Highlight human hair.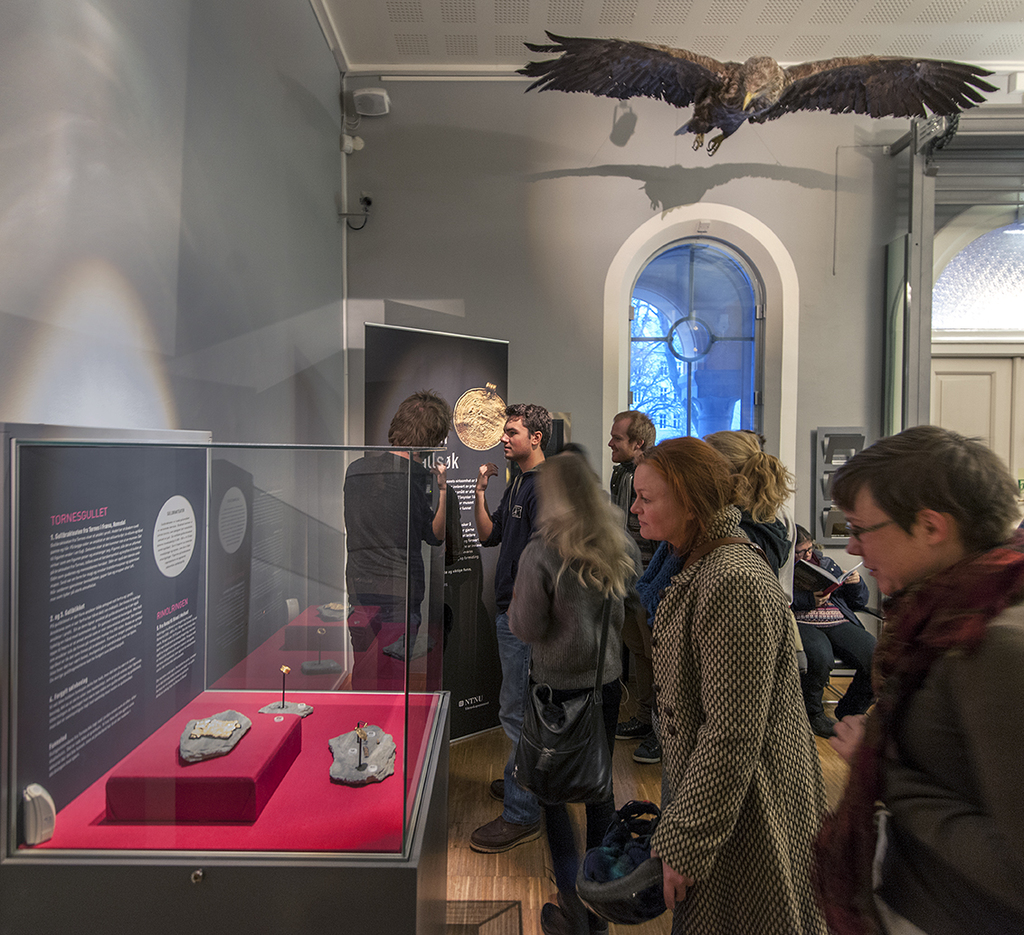
Highlighted region: 791,523,820,566.
